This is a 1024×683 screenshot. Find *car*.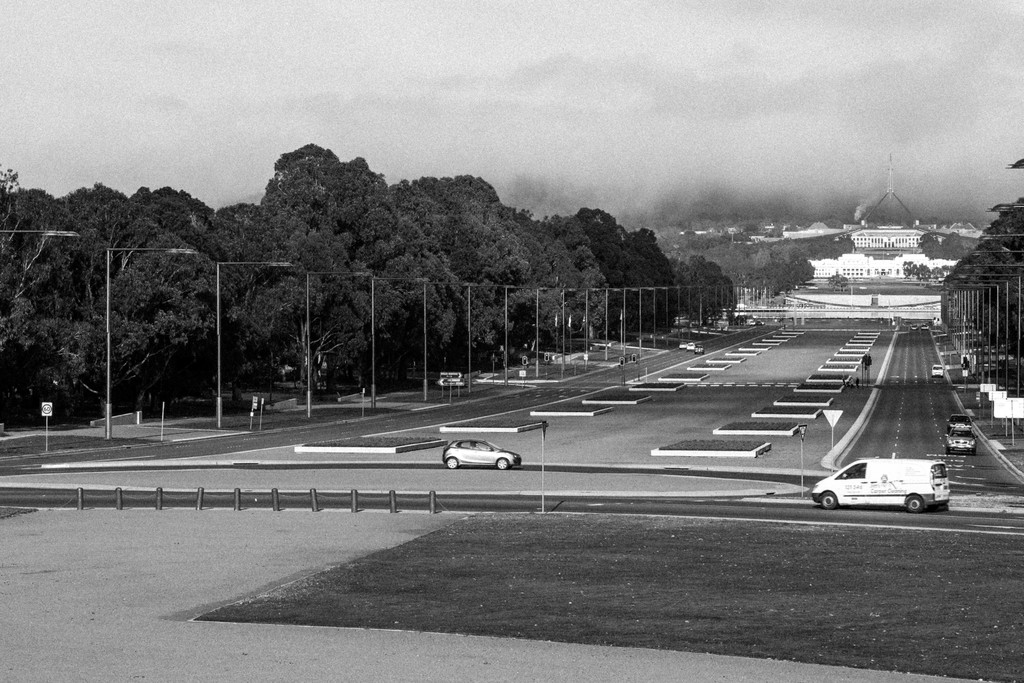
Bounding box: <box>948,410,975,434</box>.
